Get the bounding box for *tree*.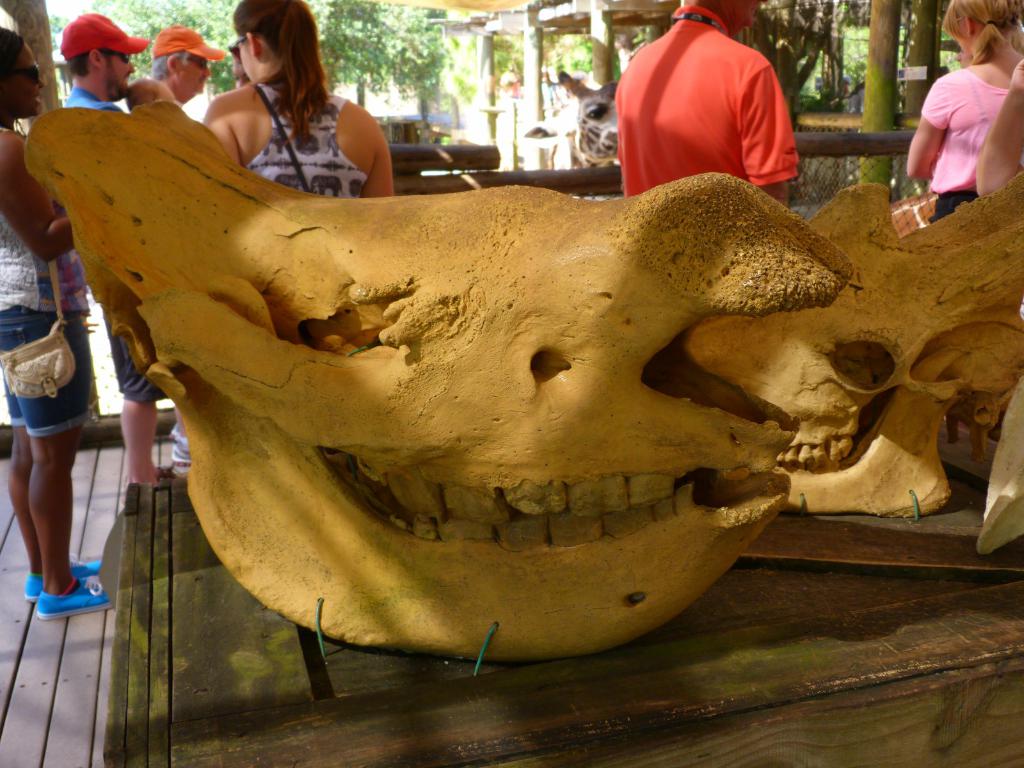
box=[92, 0, 239, 91].
